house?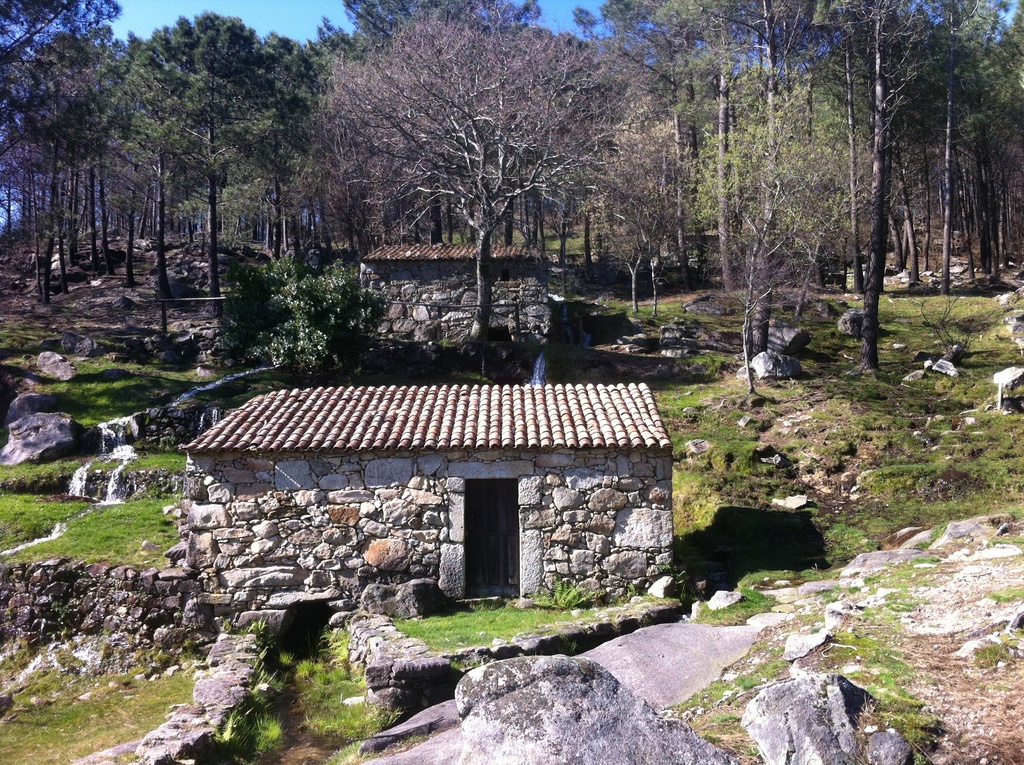
rect(351, 238, 550, 352)
